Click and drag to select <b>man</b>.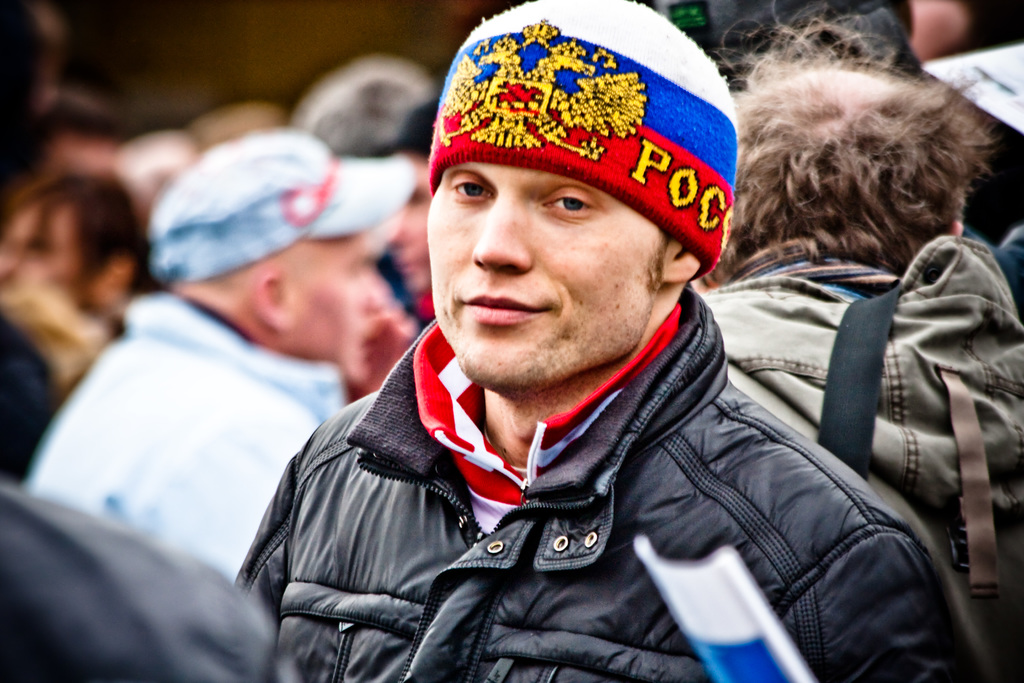
Selection: (691,0,1023,682).
